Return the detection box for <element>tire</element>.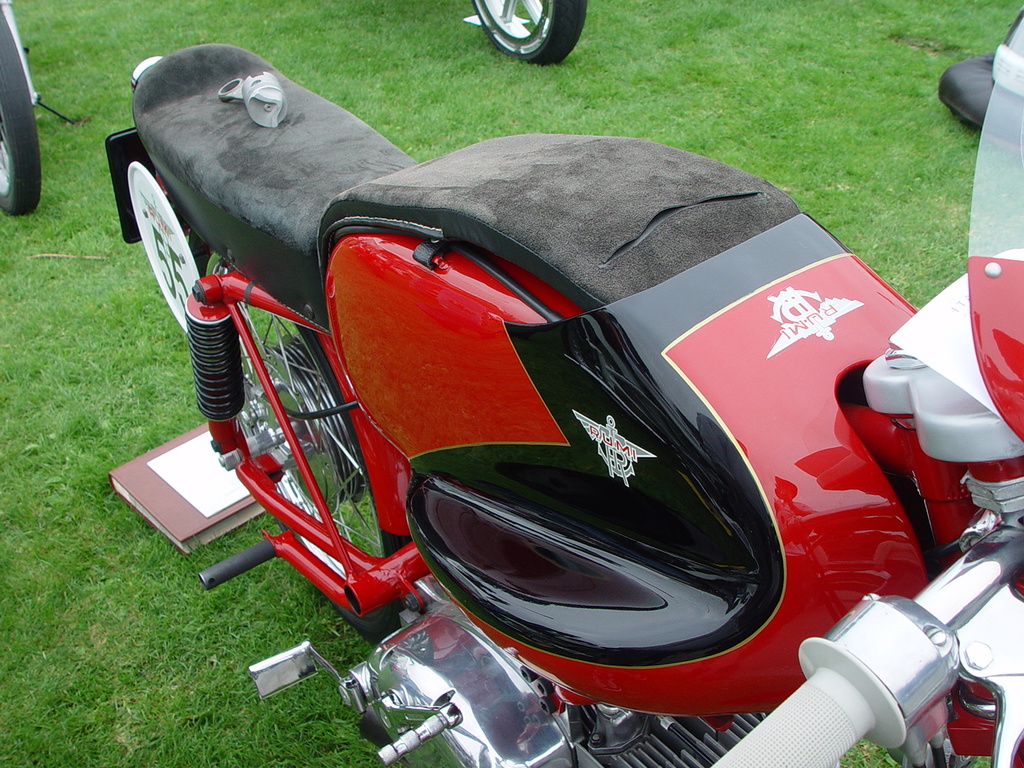
box(0, 7, 42, 218).
